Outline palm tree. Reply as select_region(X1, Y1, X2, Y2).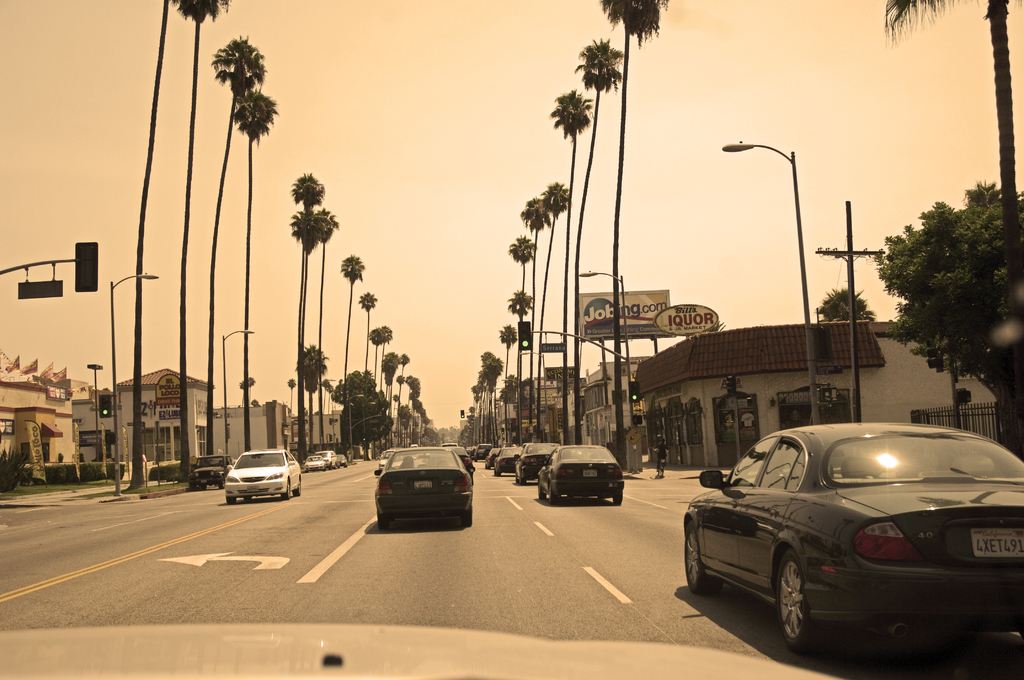
select_region(891, 0, 1023, 407).
